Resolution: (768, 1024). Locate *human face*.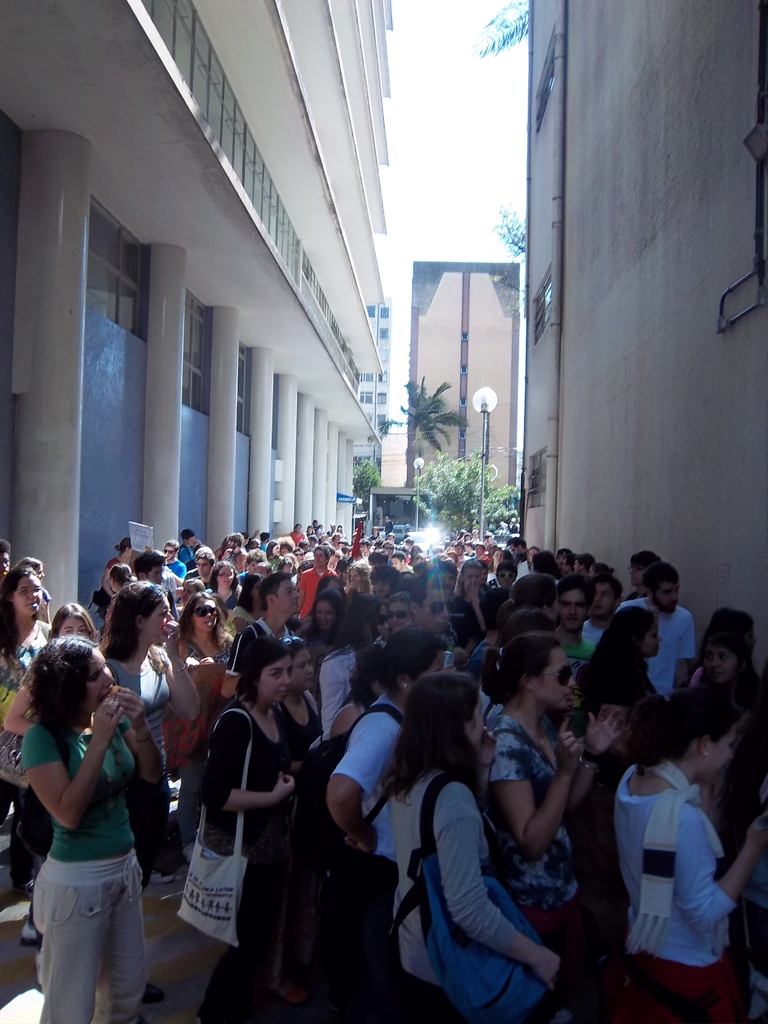
pyautogui.locateOnScreen(143, 595, 169, 643).
